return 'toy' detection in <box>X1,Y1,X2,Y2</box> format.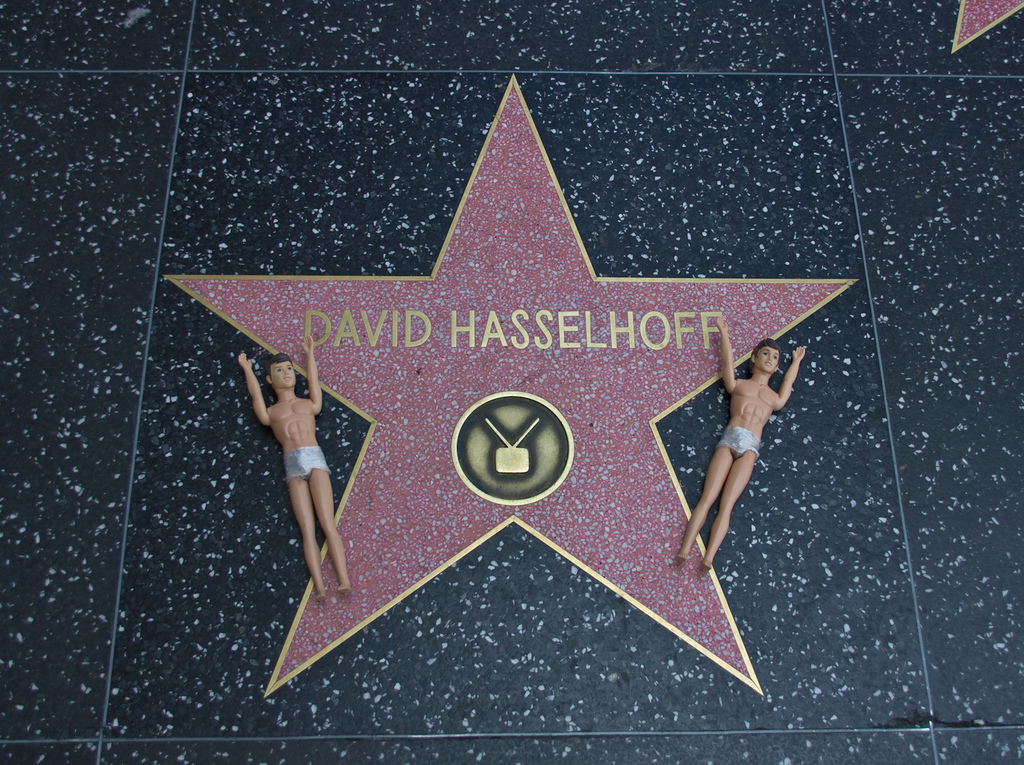
<box>677,314,806,573</box>.
